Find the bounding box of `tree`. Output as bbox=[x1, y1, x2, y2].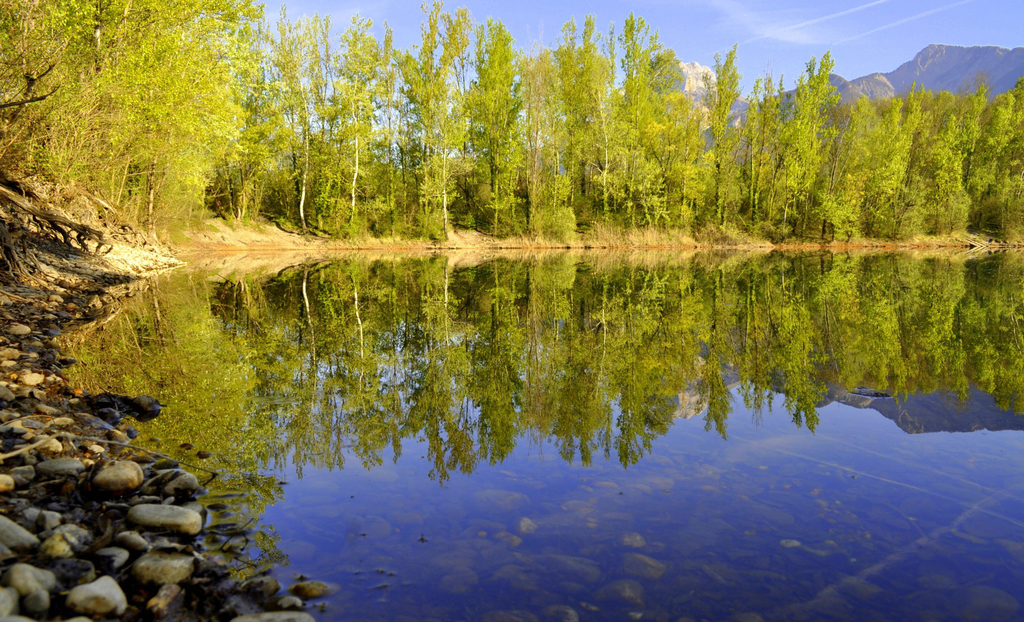
bbox=[748, 25, 798, 231].
